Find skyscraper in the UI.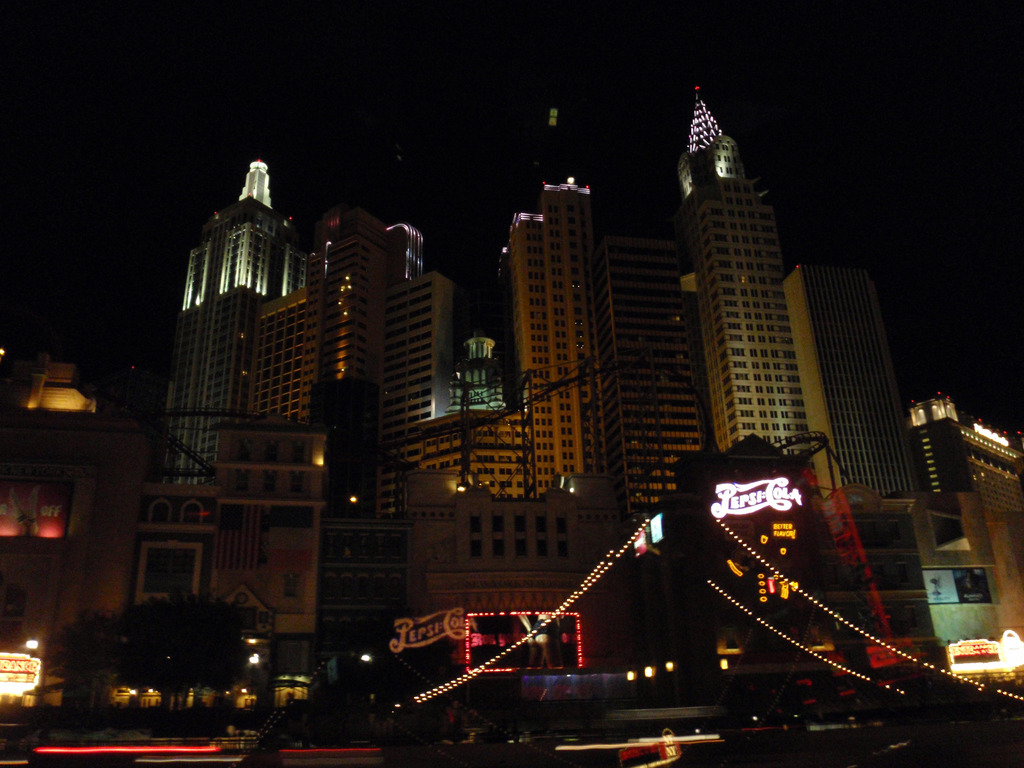
UI element at region(600, 237, 714, 527).
